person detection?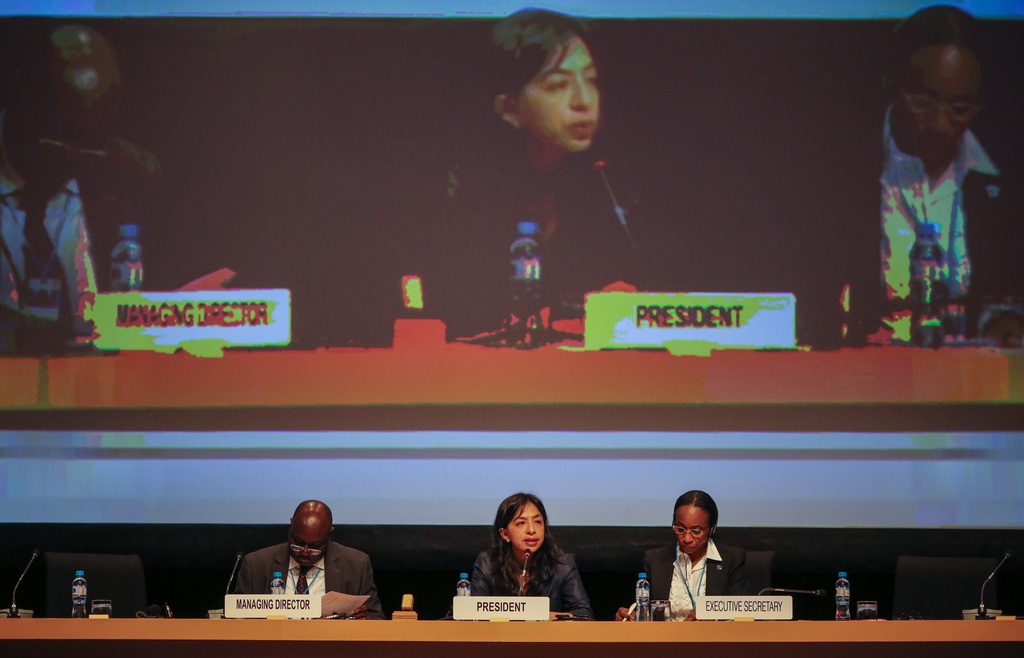
crop(611, 489, 755, 634)
